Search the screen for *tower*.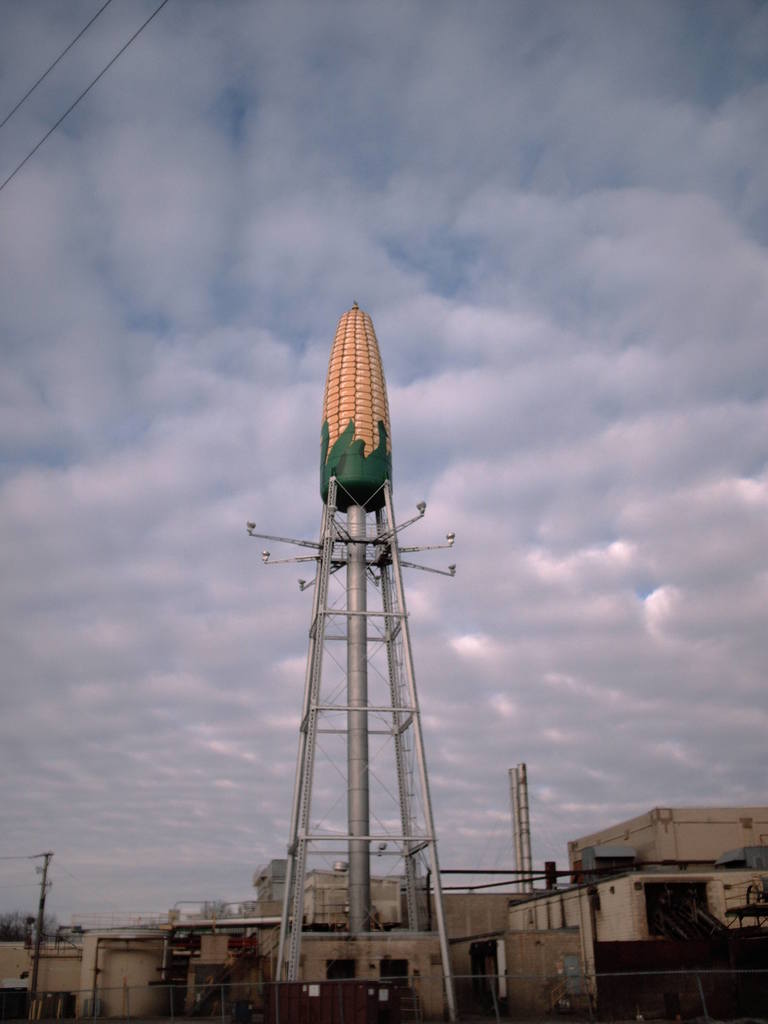
Found at [243, 303, 462, 1023].
